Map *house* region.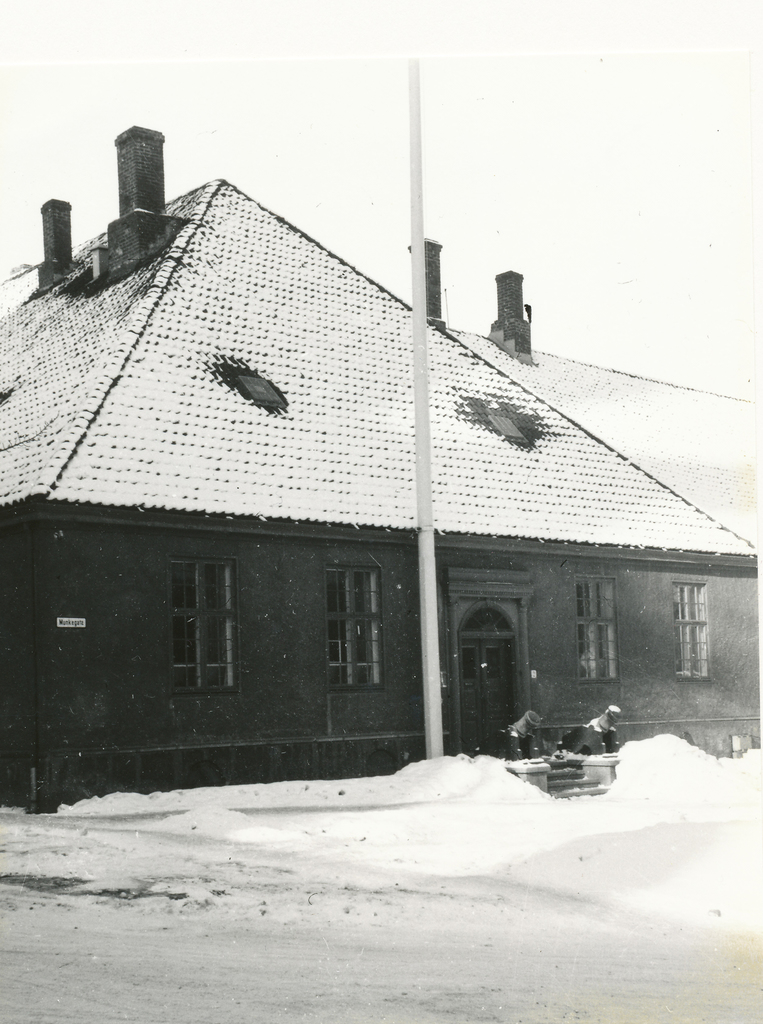
Mapped to {"x1": 0, "y1": 124, "x2": 760, "y2": 815}.
